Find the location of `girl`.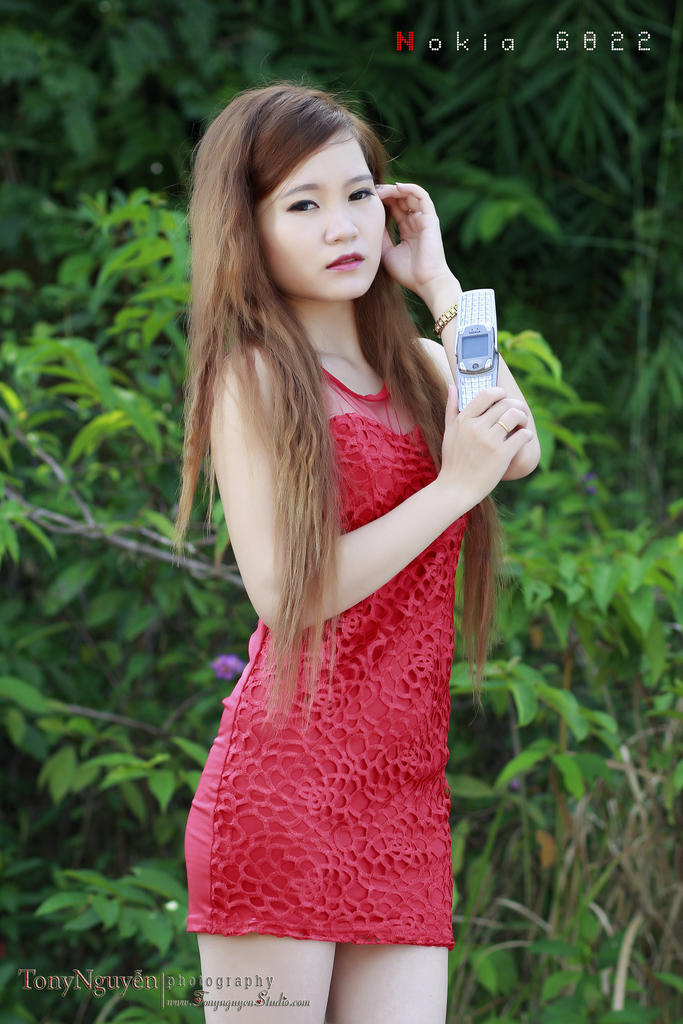
Location: [164, 83, 537, 1021].
